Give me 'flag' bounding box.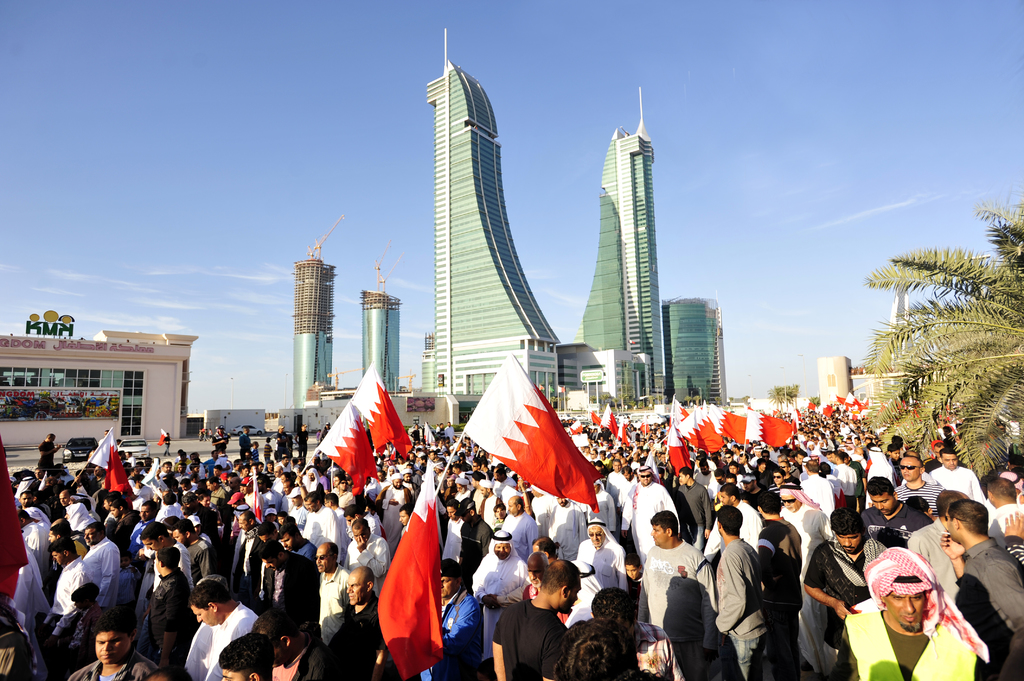
822/405/837/415.
